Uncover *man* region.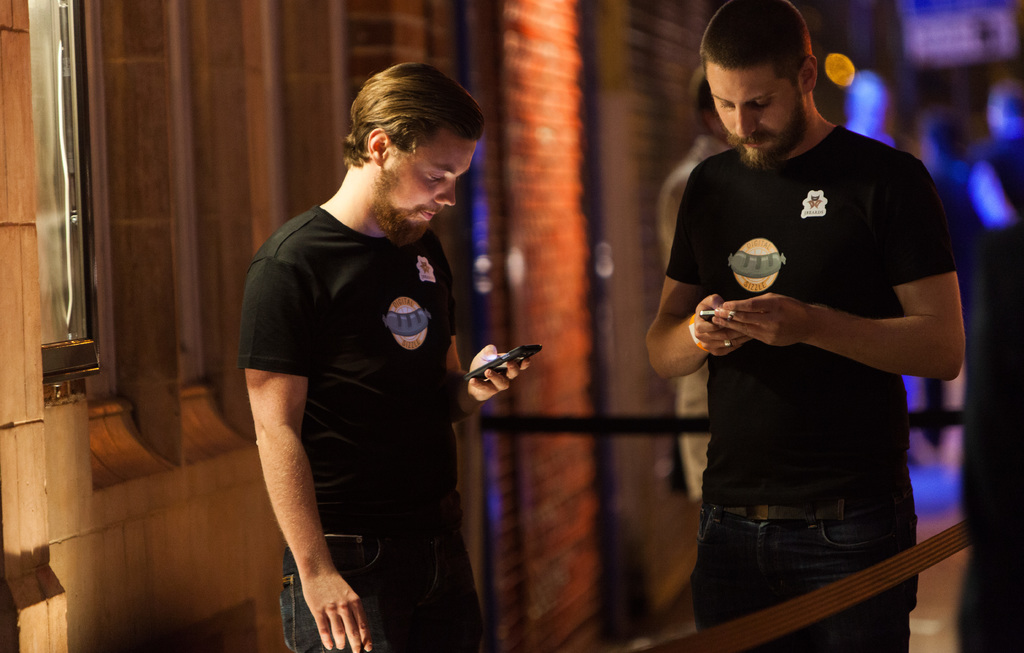
Uncovered: left=220, top=58, right=523, bottom=643.
